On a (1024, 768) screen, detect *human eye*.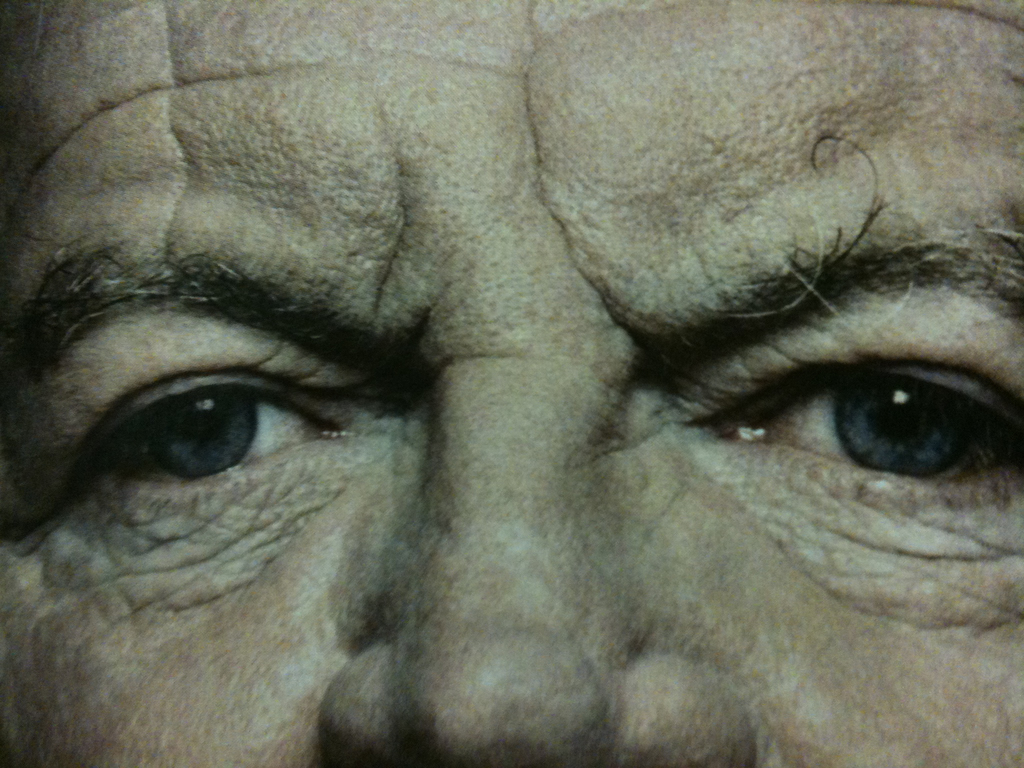
BBox(680, 298, 1023, 531).
